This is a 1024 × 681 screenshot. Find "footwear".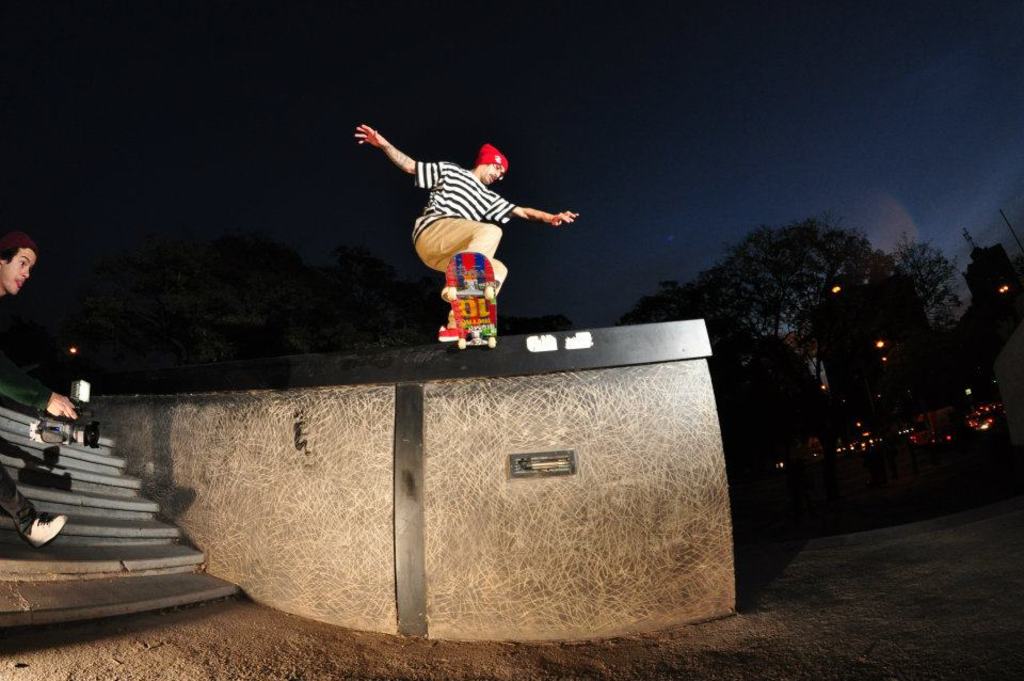
Bounding box: locate(18, 513, 70, 545).
